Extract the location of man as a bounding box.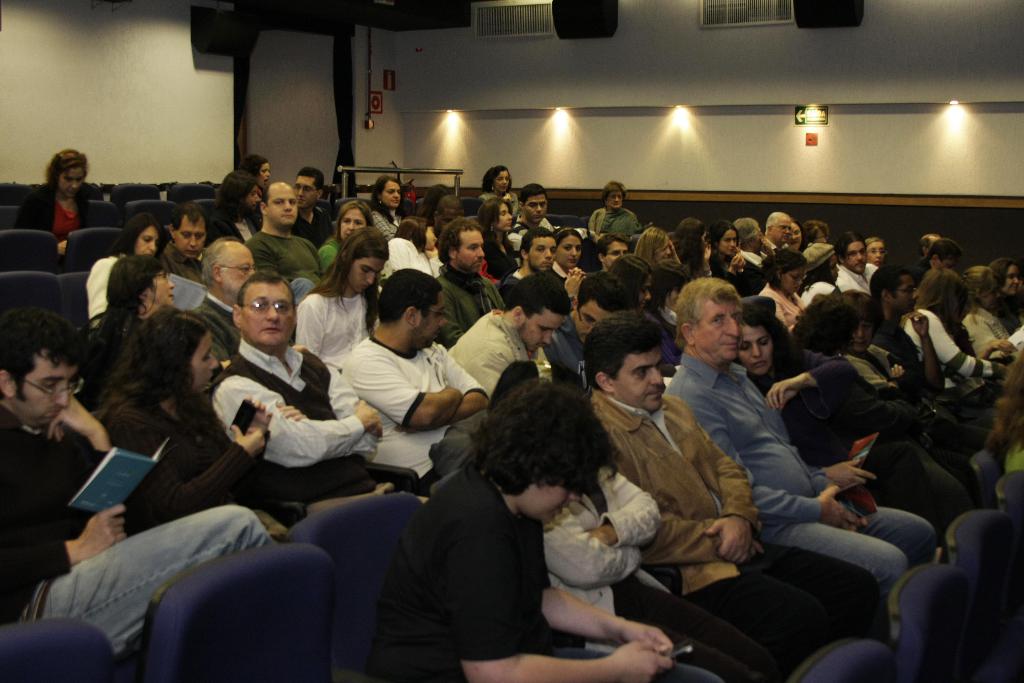
{"left": 333, "top": 263, "right": 497, "bottom": 492}.
